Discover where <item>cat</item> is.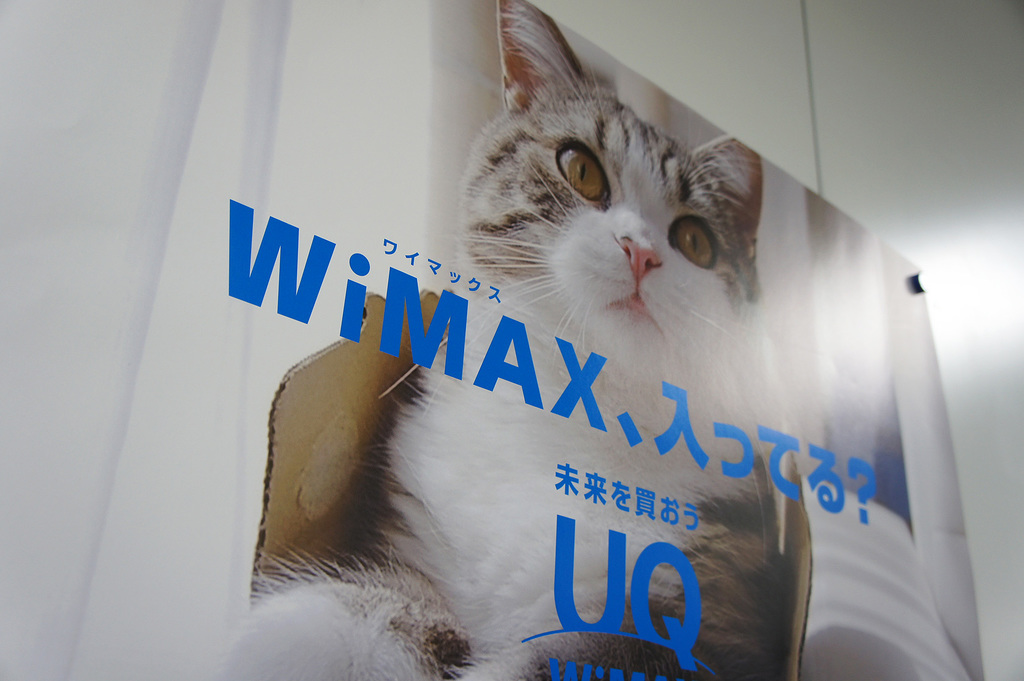
Discovered at 214/0/821/680.
